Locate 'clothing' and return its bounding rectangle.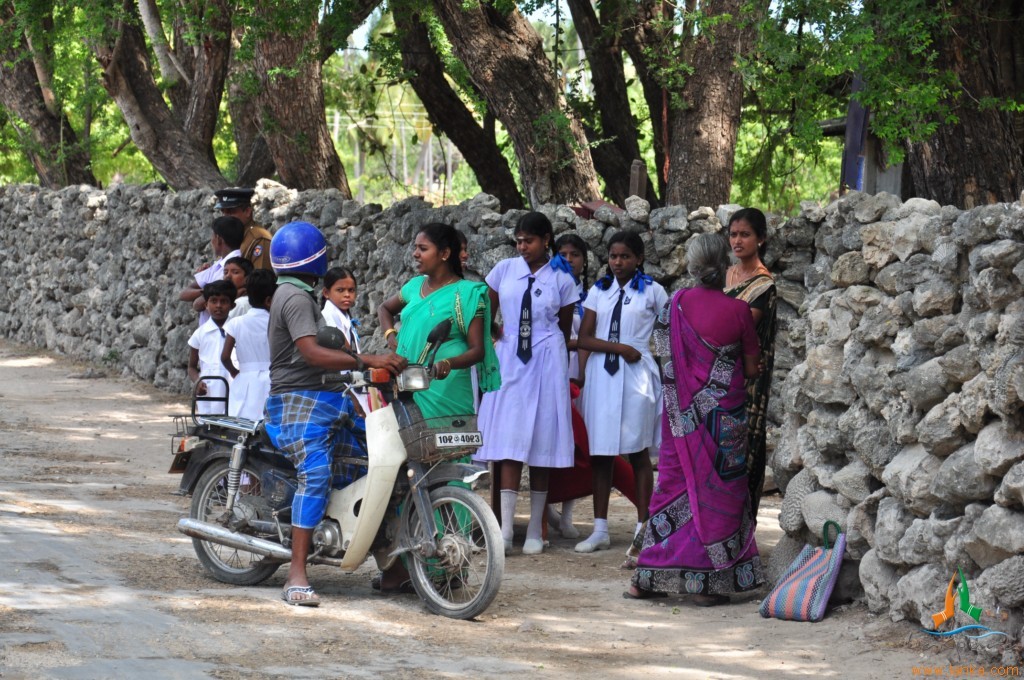
(left=663, top=253, right=772, bottom=581).
